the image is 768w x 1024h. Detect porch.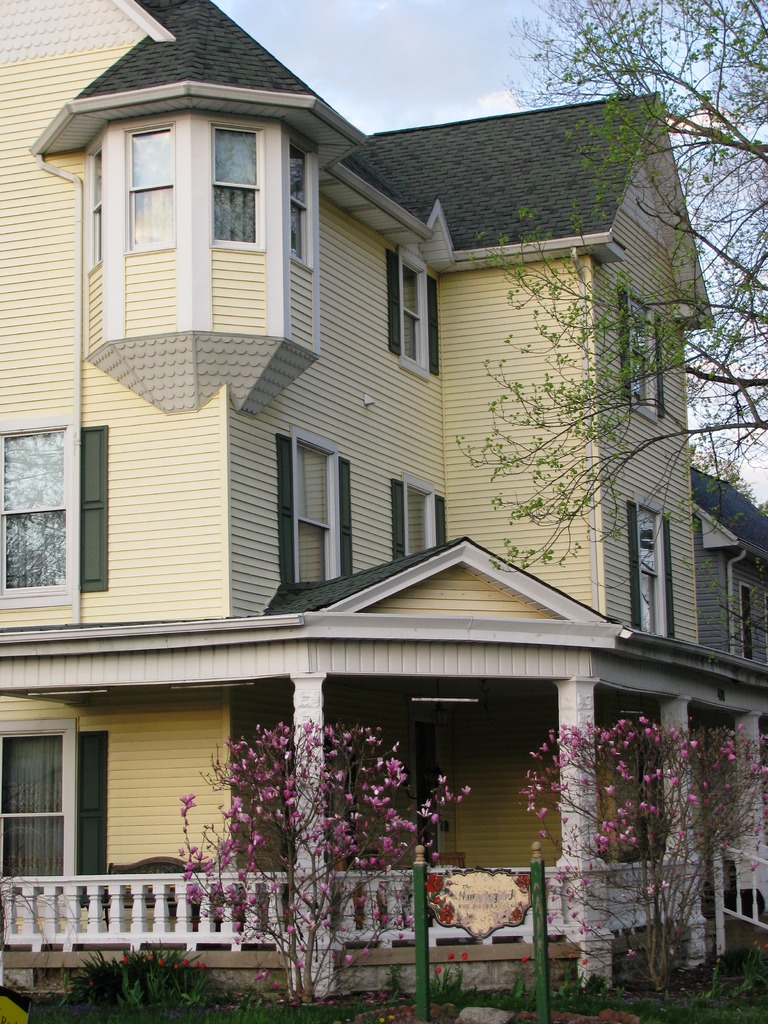
Detection: crop(232, 862, 767, 996).
